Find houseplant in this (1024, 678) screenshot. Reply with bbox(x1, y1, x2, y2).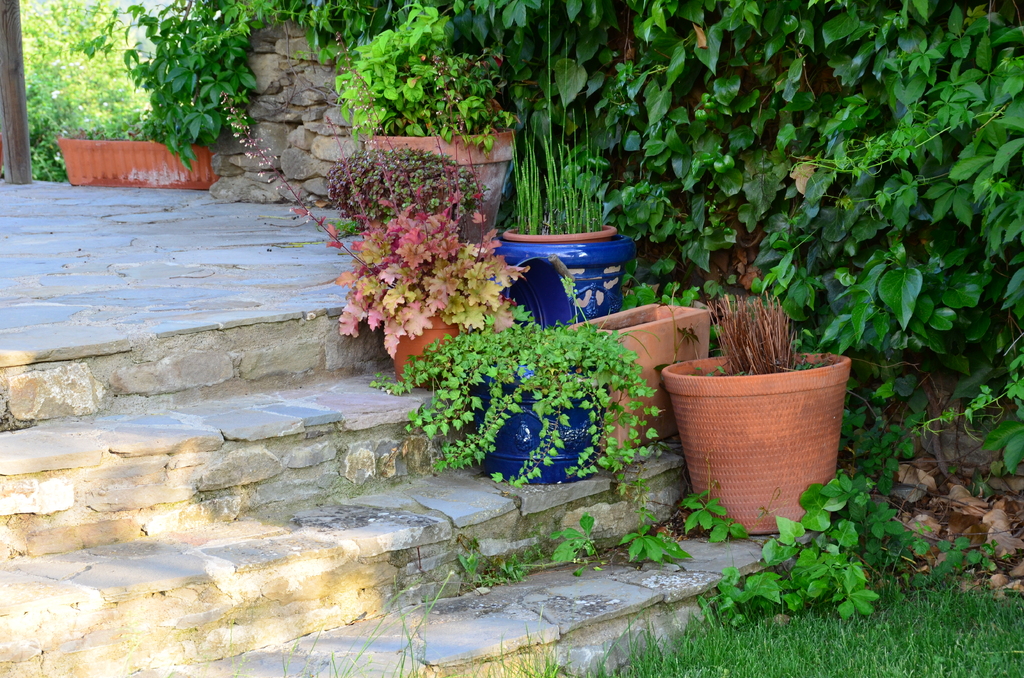
bbox(56, 85, 216, 187).
